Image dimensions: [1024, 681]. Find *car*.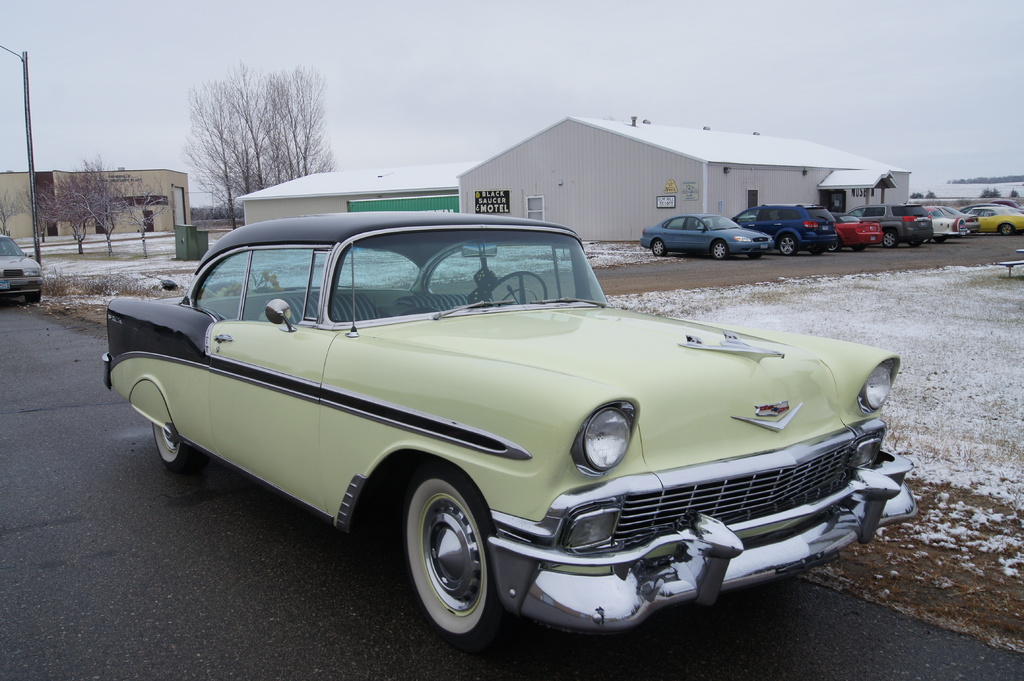
<bbox>0, 231, 44, 303</bbox>.
